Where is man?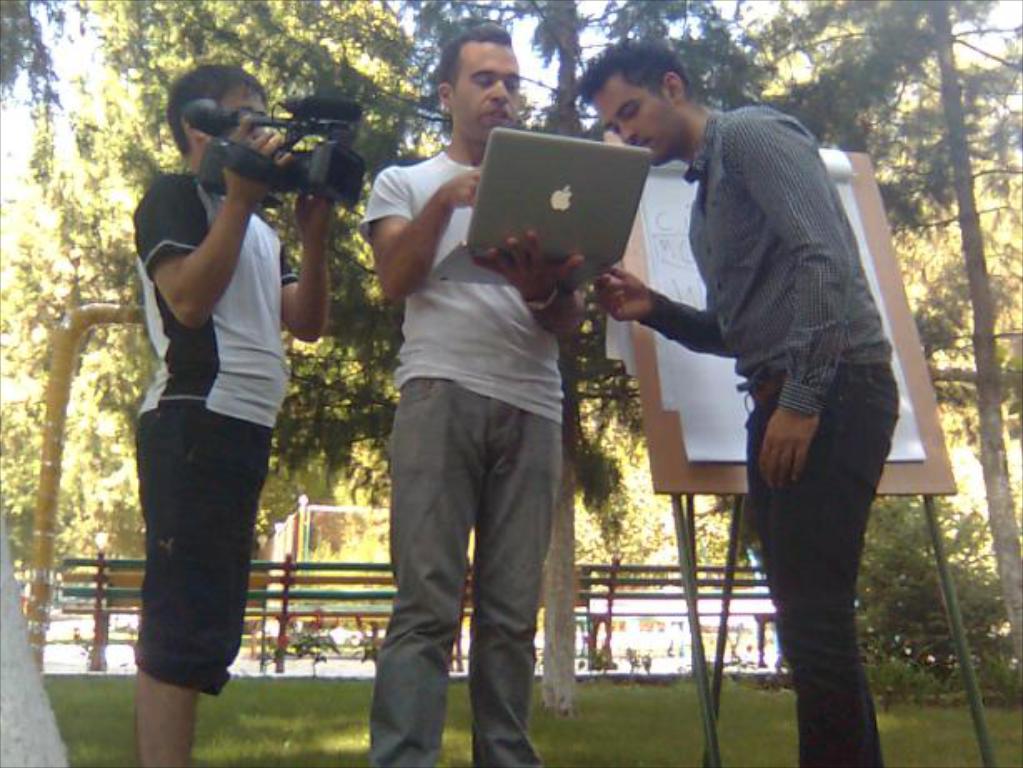
rect(338, 125, 605, 767).
